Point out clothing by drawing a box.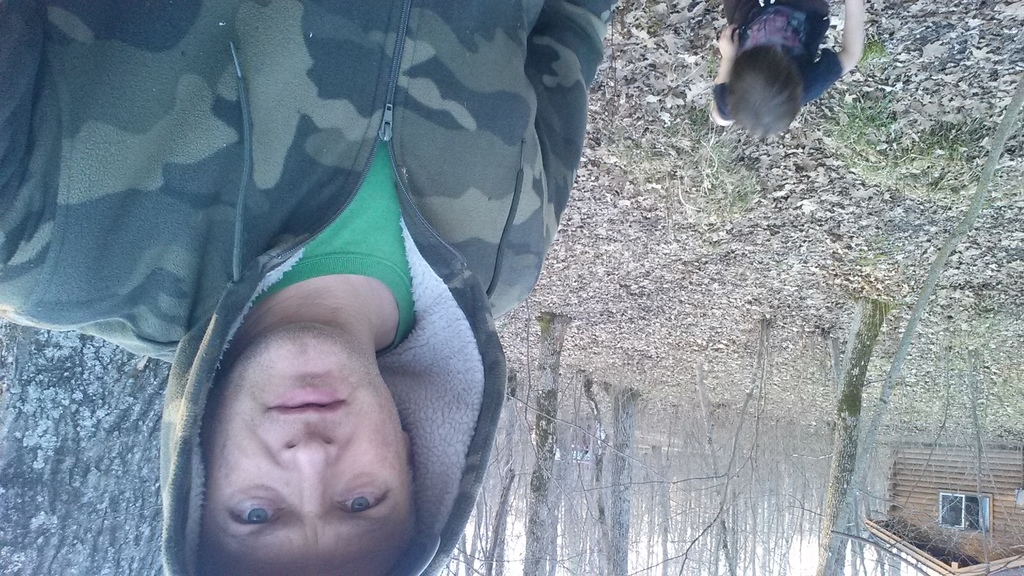
box(51, 12, 569, 555).
